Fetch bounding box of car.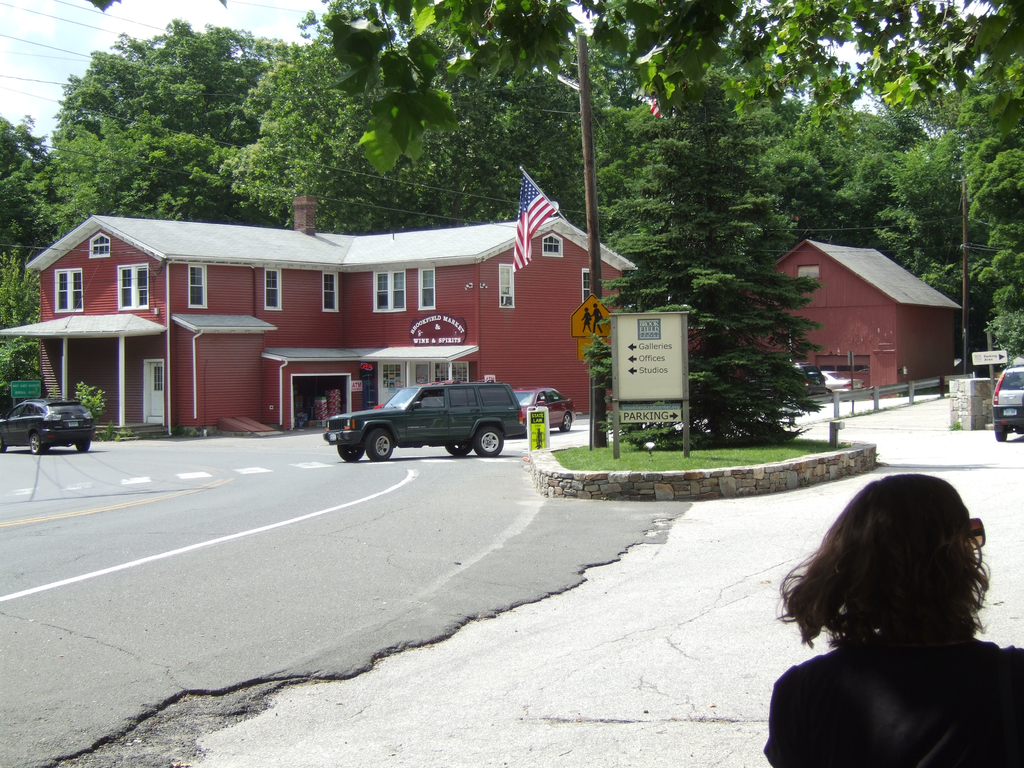
Bbox: bbox=(997, 368, 1023, 439).
